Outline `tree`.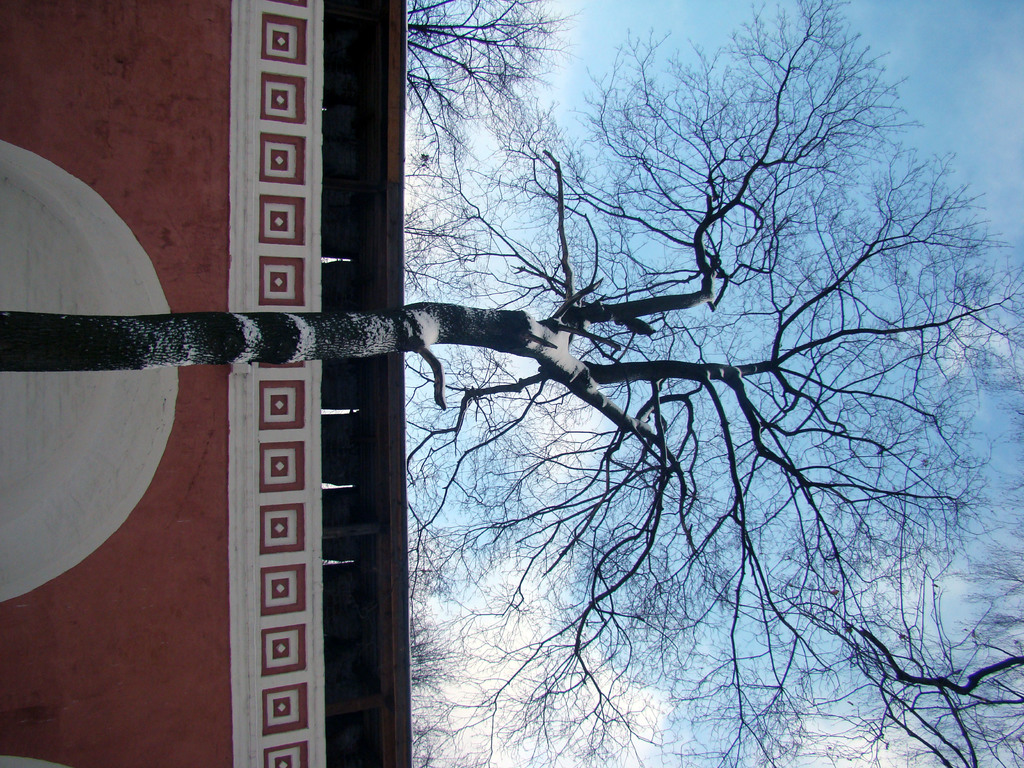
Outline: rect(0, 0, 1023, 767).
